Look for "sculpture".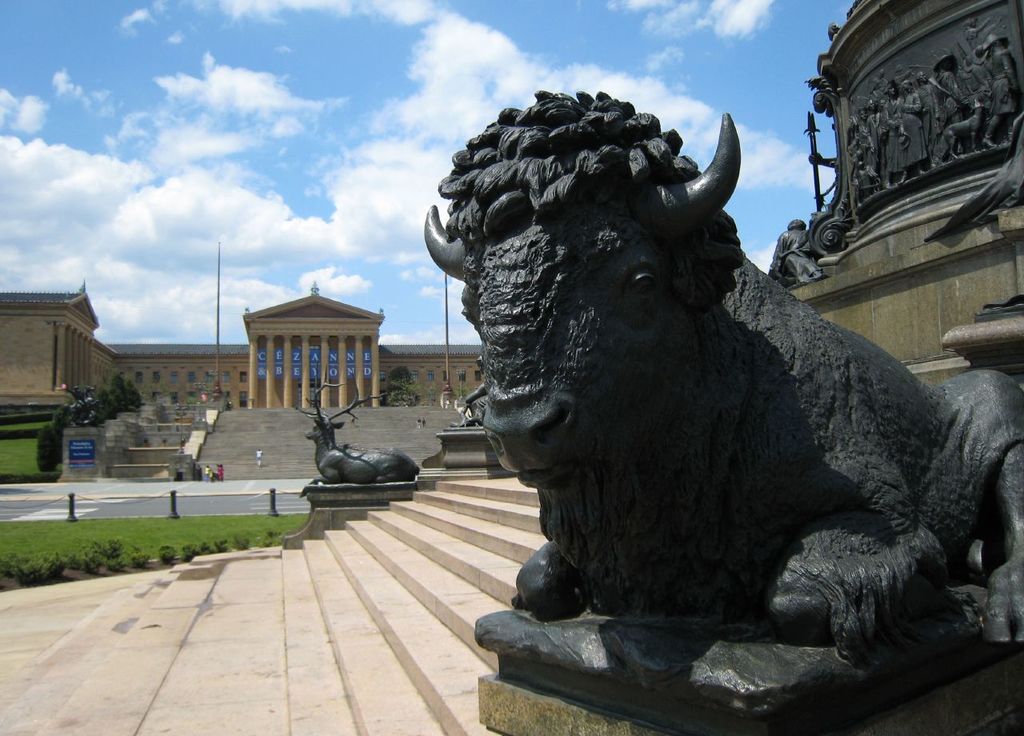
Found: x1=300, y1=381, x2=420, y2=499.
